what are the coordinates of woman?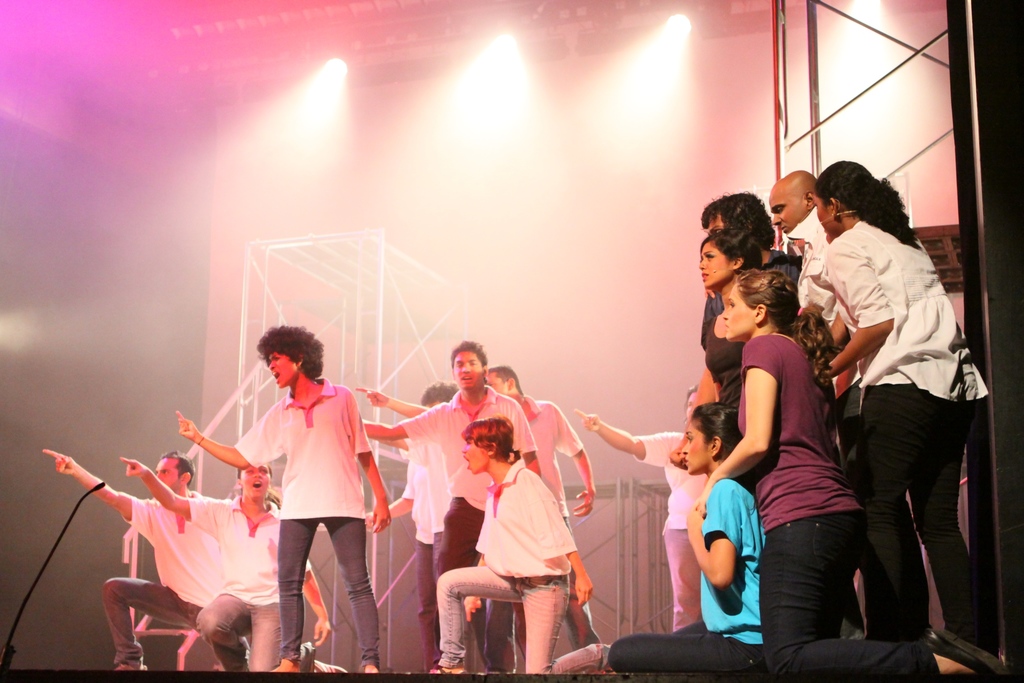
detection(599, 390, 775, 668).
